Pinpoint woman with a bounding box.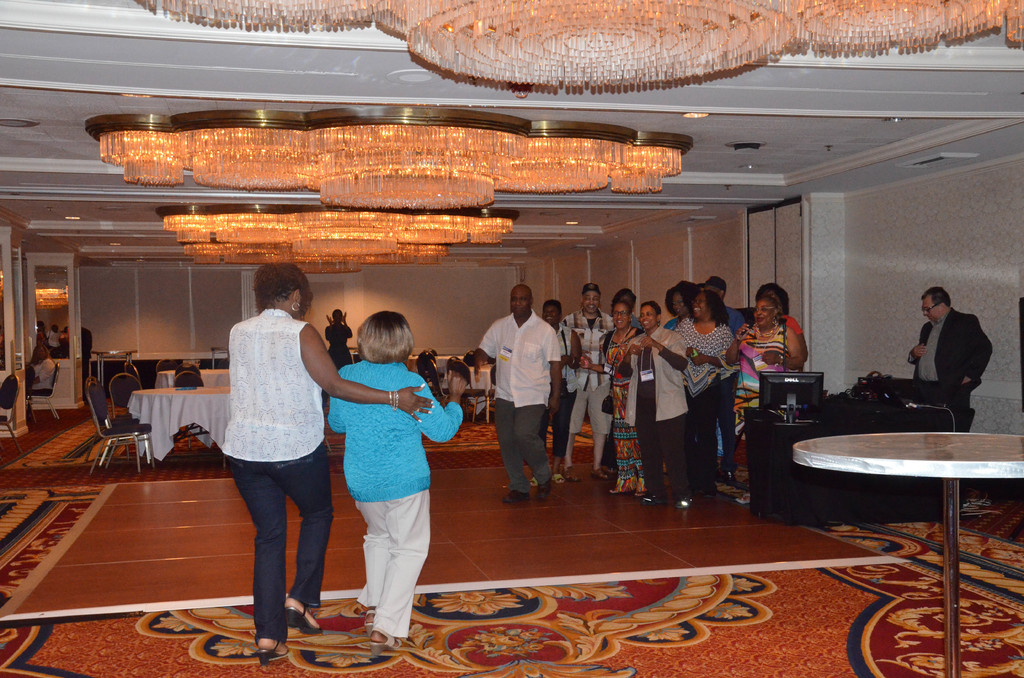
l=724, t=296, r=807, b=468.
